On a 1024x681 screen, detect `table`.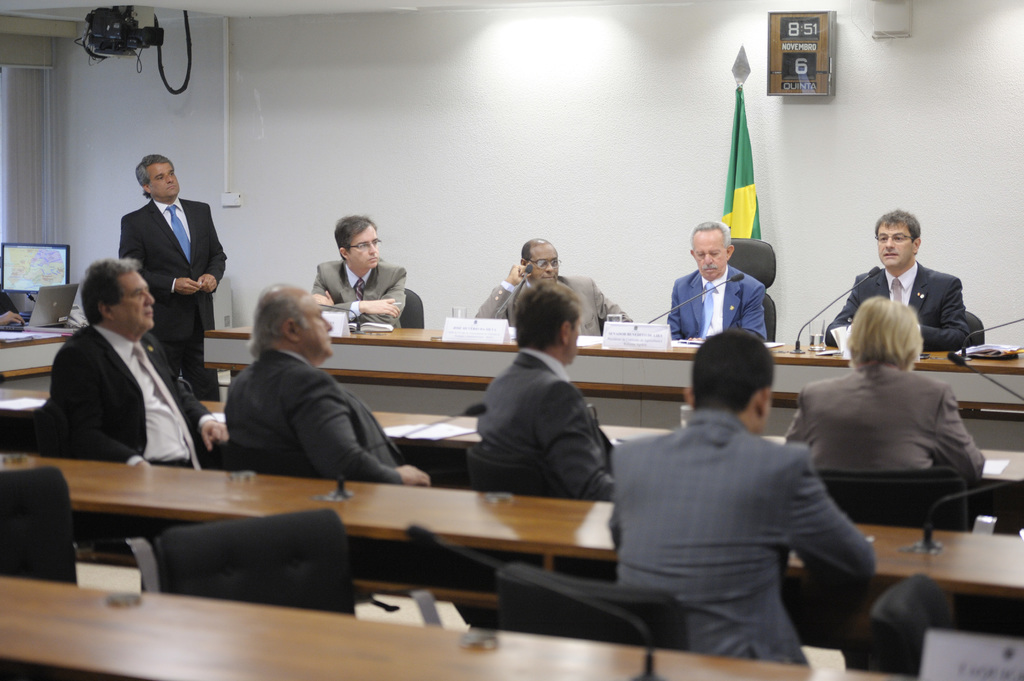
region(4, 452, 1023, 680).
